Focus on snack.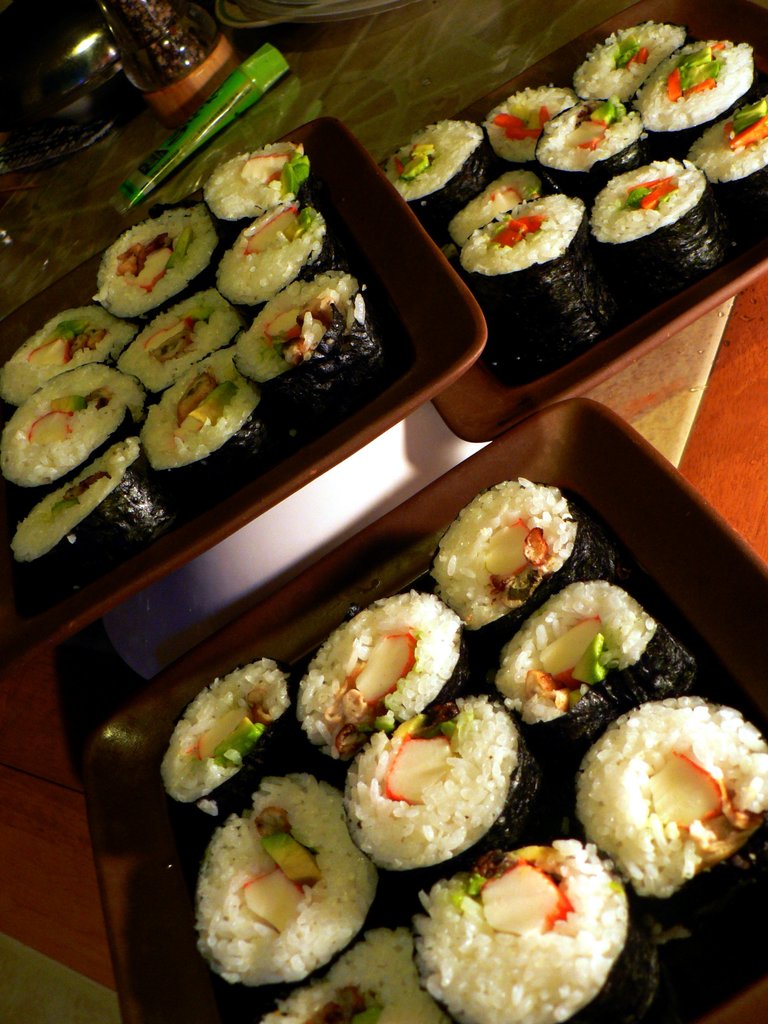
Focused at (left=241, top=281, right=370, bottom=419).
